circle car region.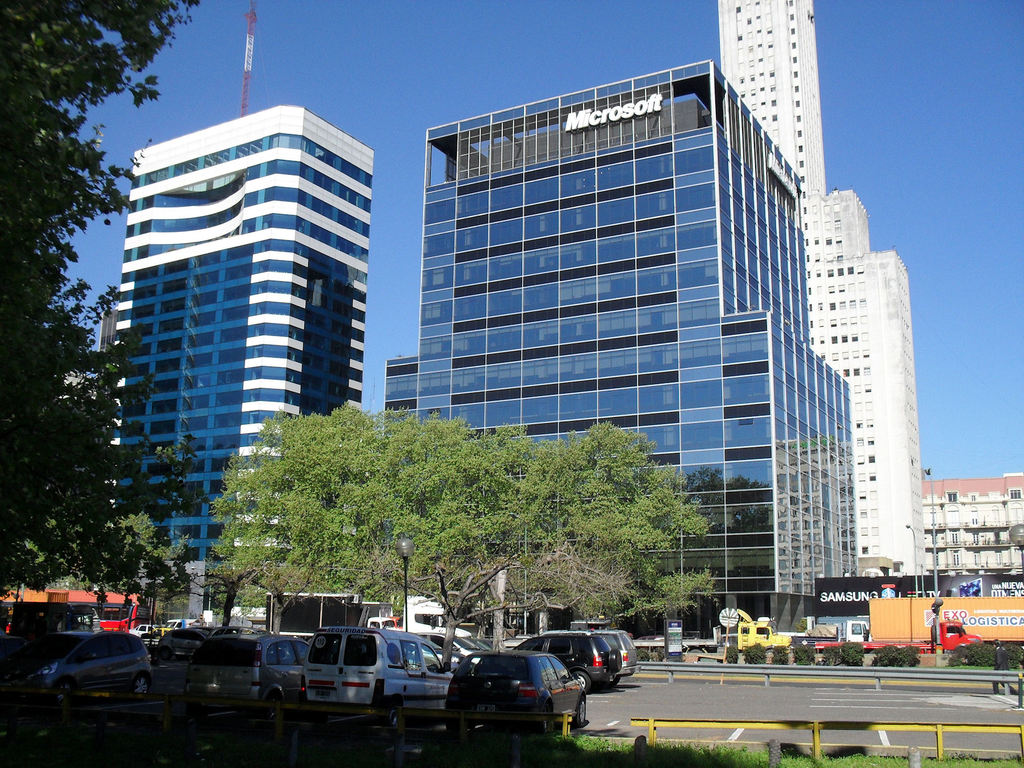
Region: rect(0, 628, 152, 712).
